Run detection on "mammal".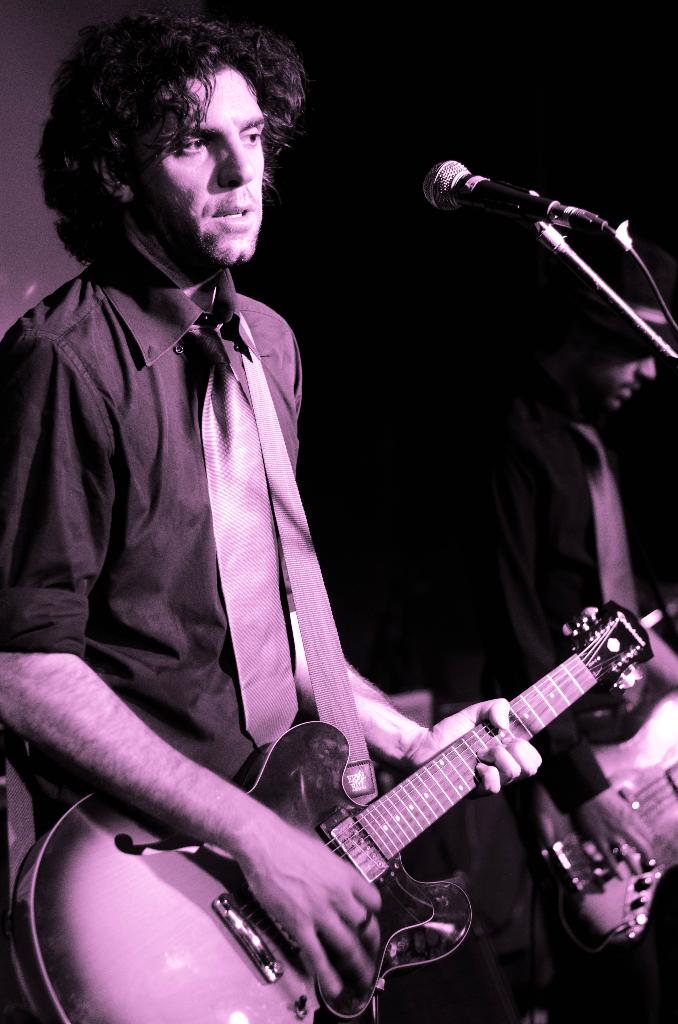
Result: 0, 3, 540, 1005.
